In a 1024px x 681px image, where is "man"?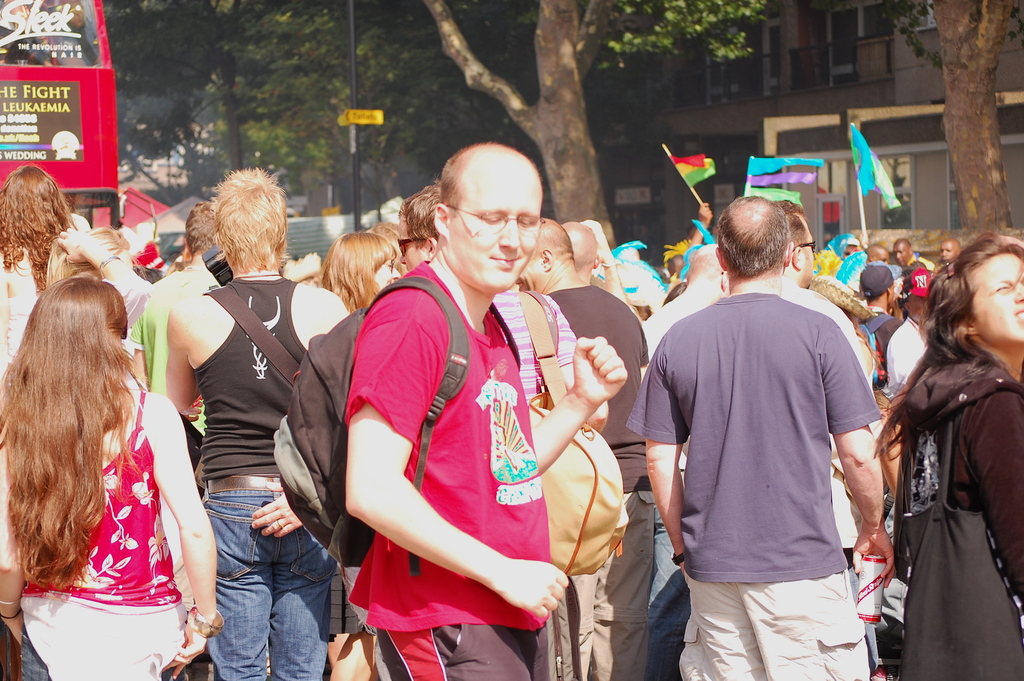
select_region(344, 141, 627, 680).
